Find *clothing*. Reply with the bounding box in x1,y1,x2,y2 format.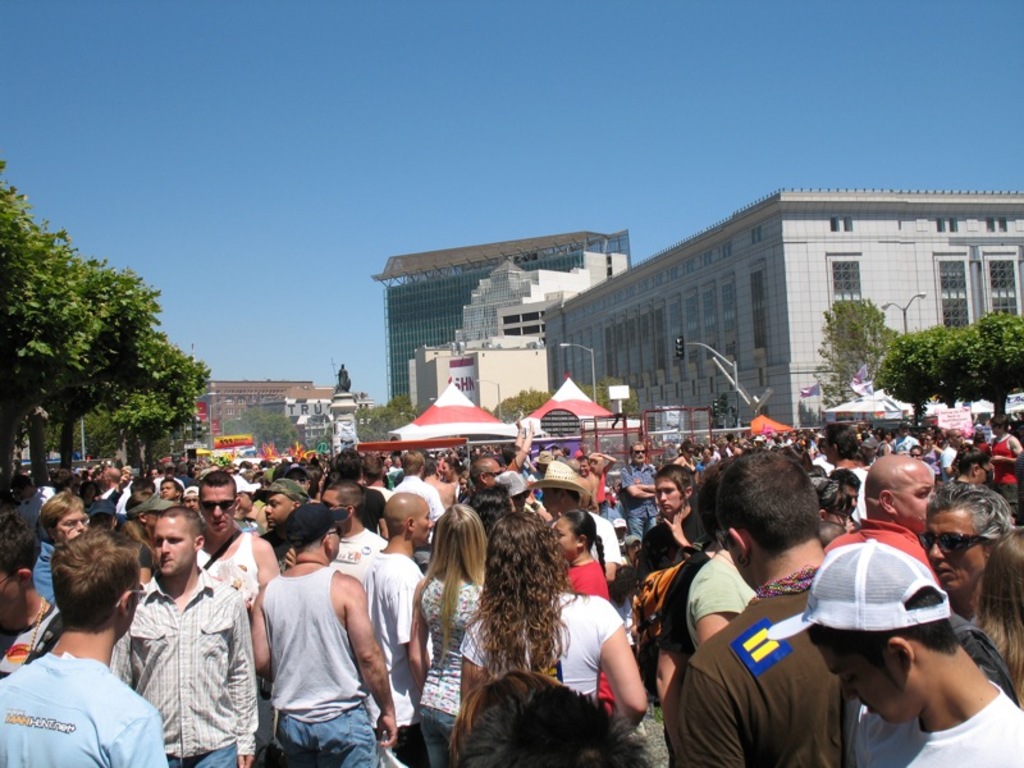
677,548,765,634.
